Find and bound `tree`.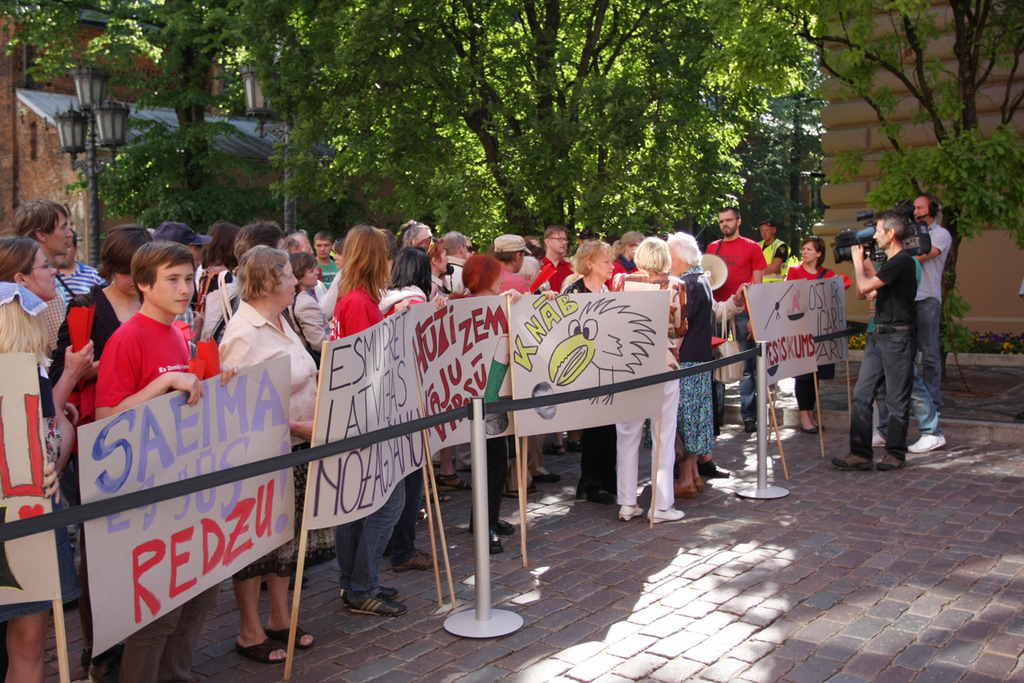
Bound: (left=211, top=0, right=813, bottom=244).
